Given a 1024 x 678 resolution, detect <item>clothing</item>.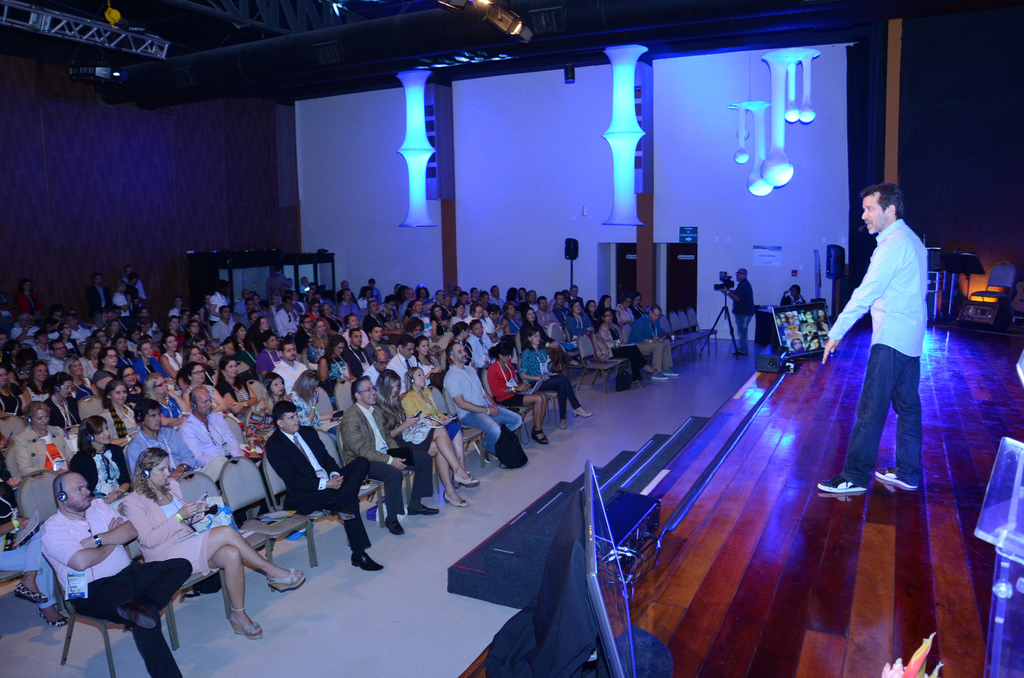
[left=129, top=483, right=230, bottom=620].
